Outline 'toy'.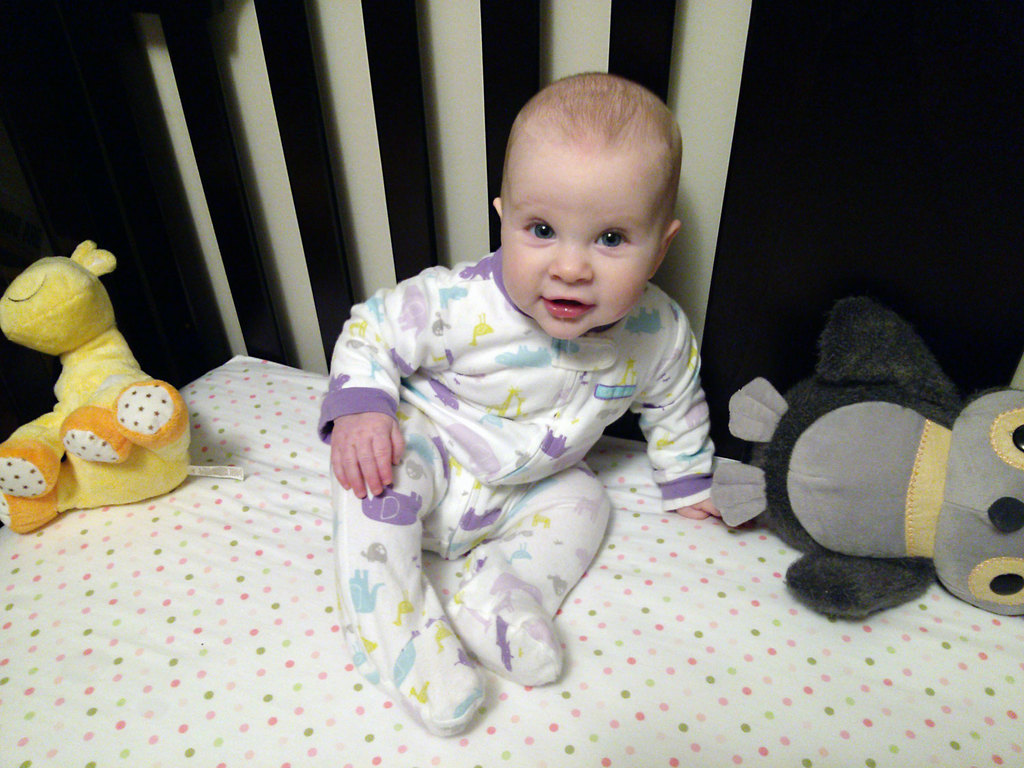
Outline: box(0, 241, 191, 534).
